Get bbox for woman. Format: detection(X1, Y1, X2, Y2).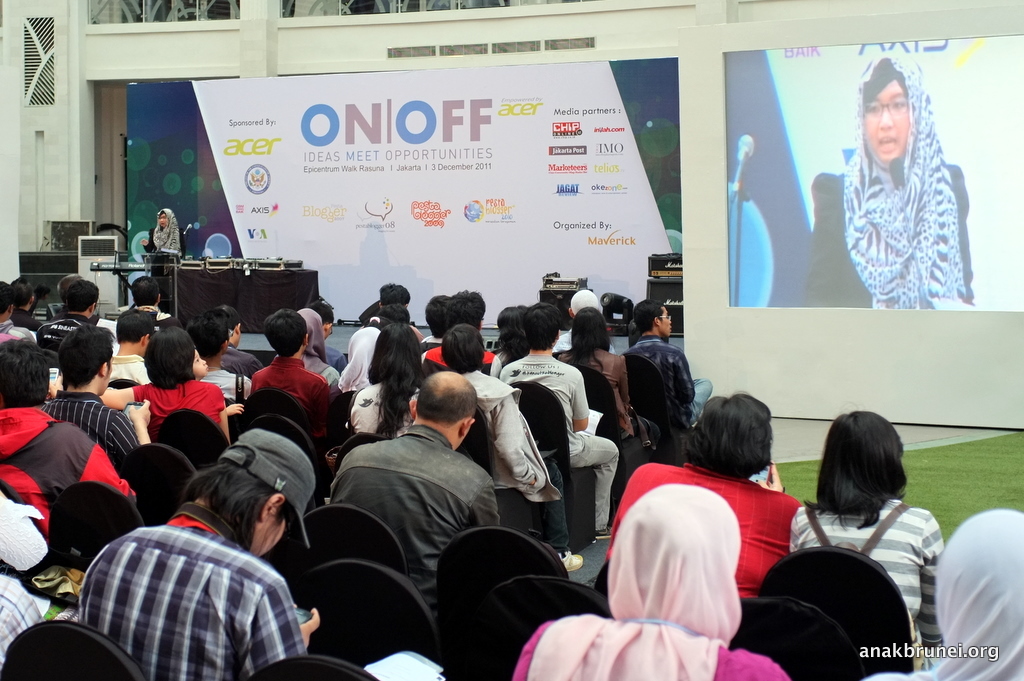
detection(550, 313, 632, 444).
